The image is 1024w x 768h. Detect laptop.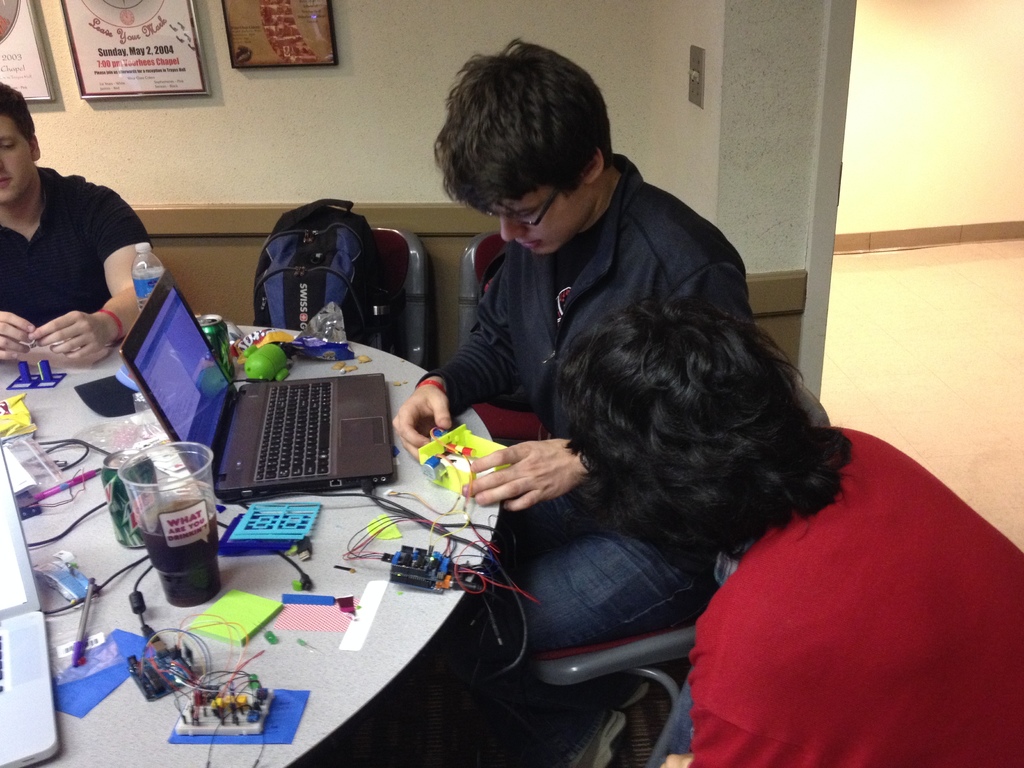
Detection: 116, 273, 396, 506.
